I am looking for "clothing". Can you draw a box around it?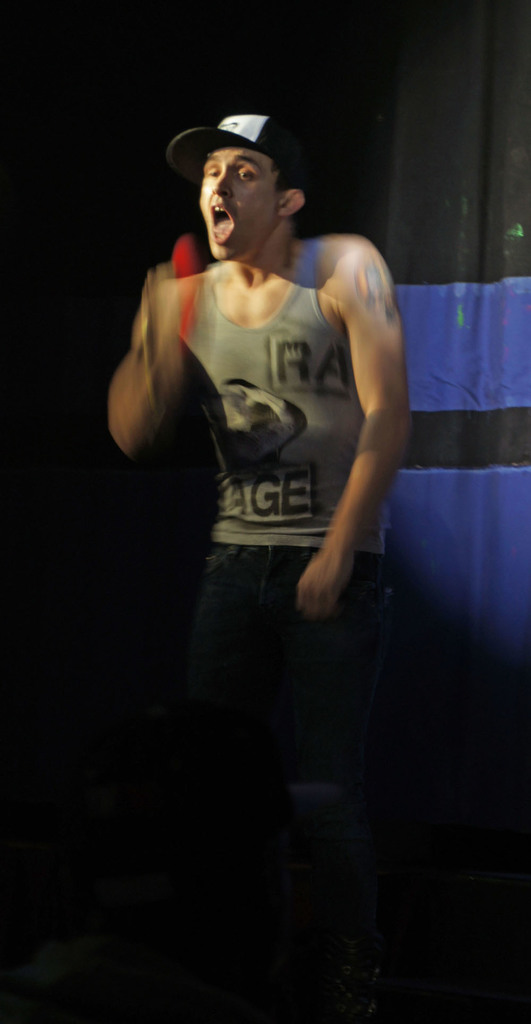
Sure, the bounding box is l=110, t=225, r=394, b=669.
